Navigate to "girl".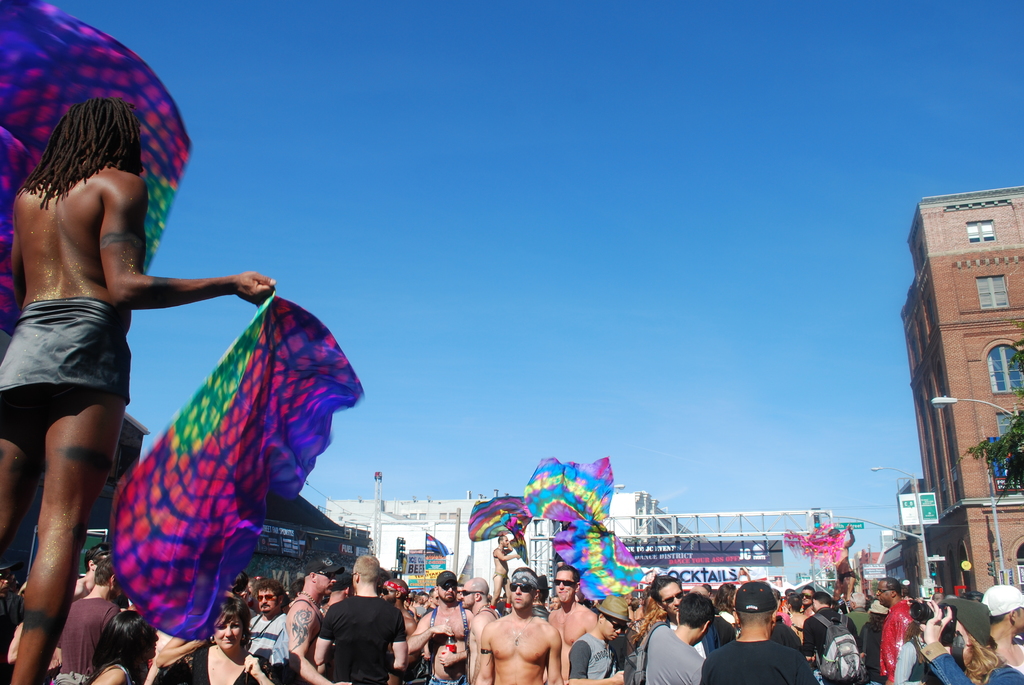
Navigation target: 630:597:668:659.
